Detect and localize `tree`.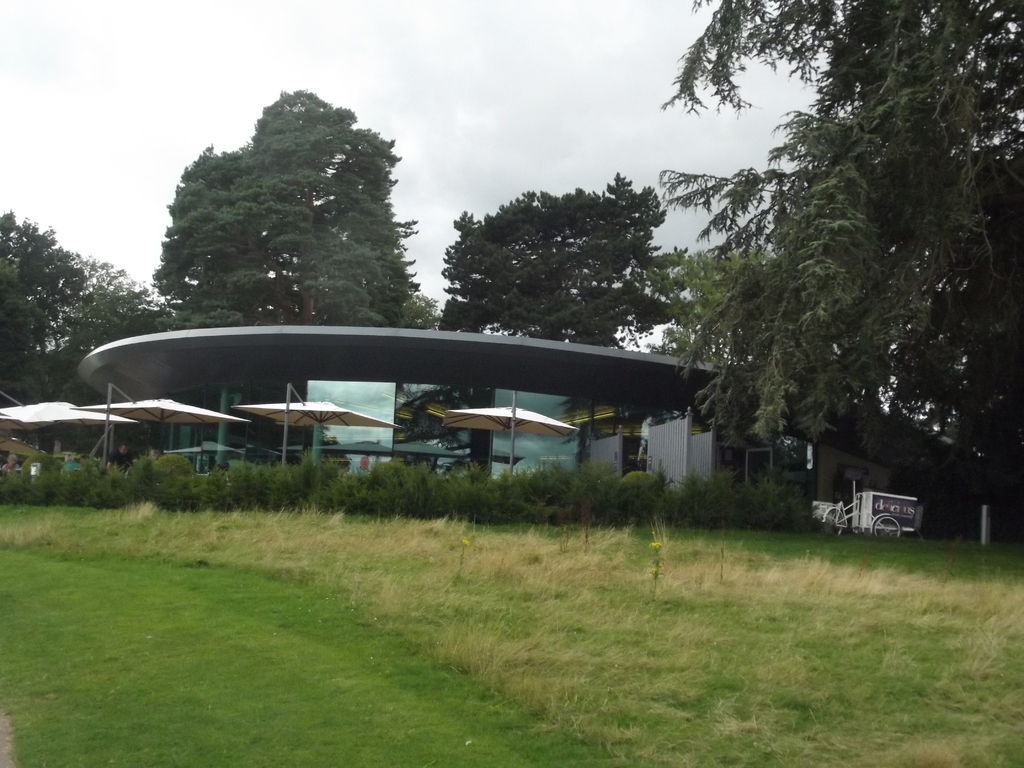
Localized at (392,166,694,479).
